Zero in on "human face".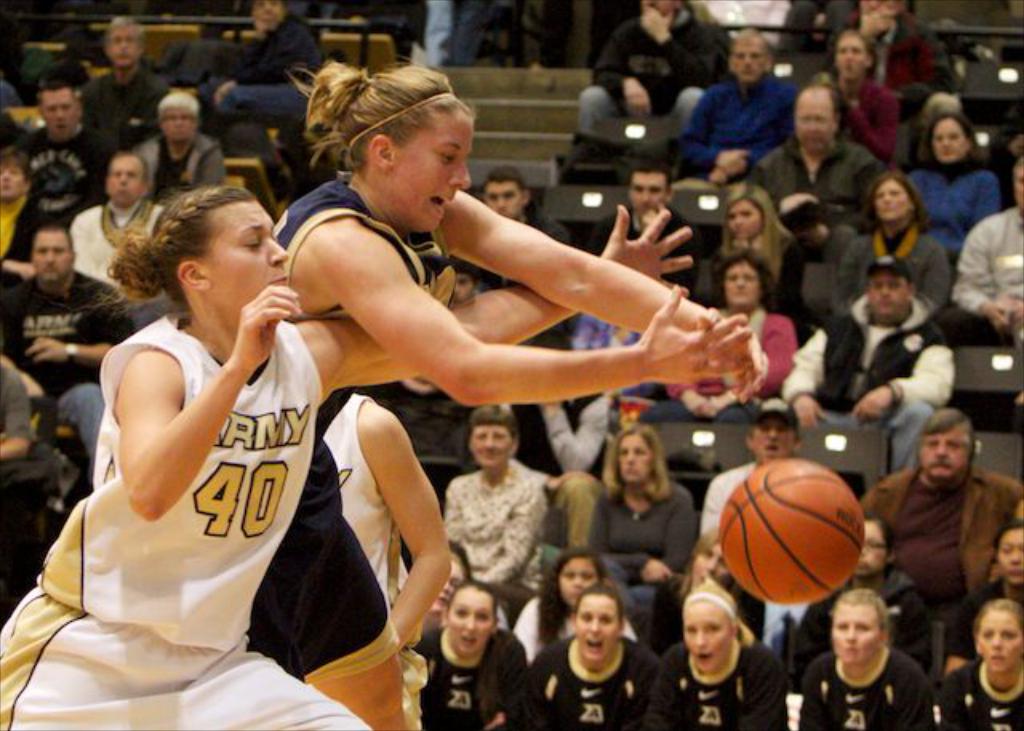
Zeroed in: (1011,163,1022,210).
